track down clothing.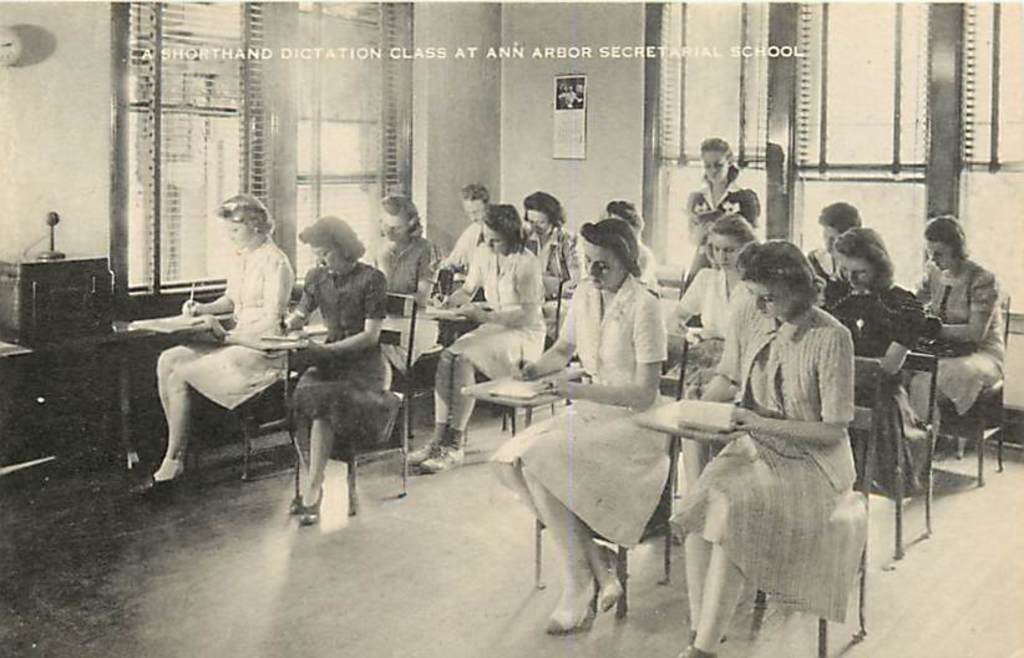
Tracked to (527, 229, 583, 327).
